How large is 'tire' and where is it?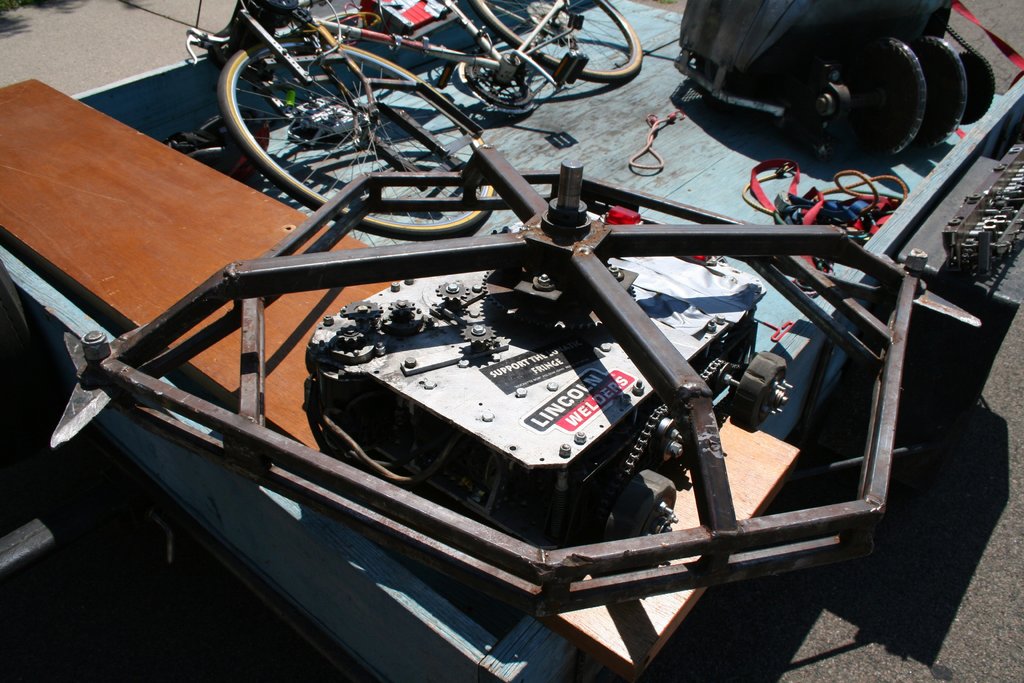
Bounding box: (x1=872, y1=36, x2=927, y2=154).
